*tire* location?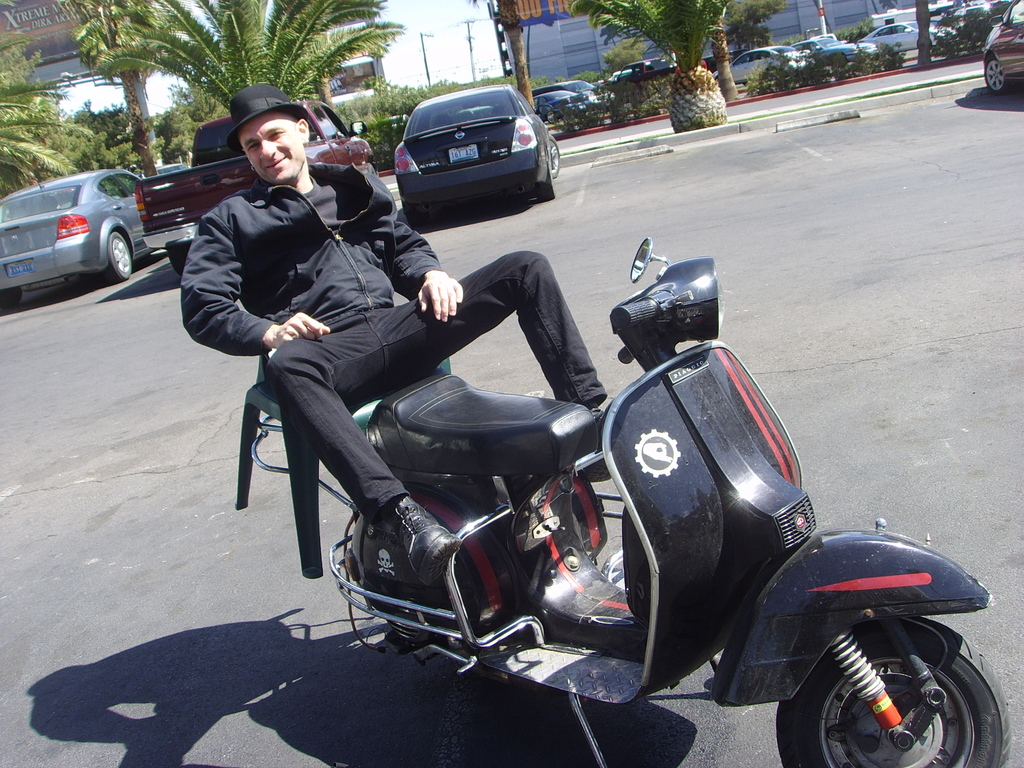
(103,230,130,282)
